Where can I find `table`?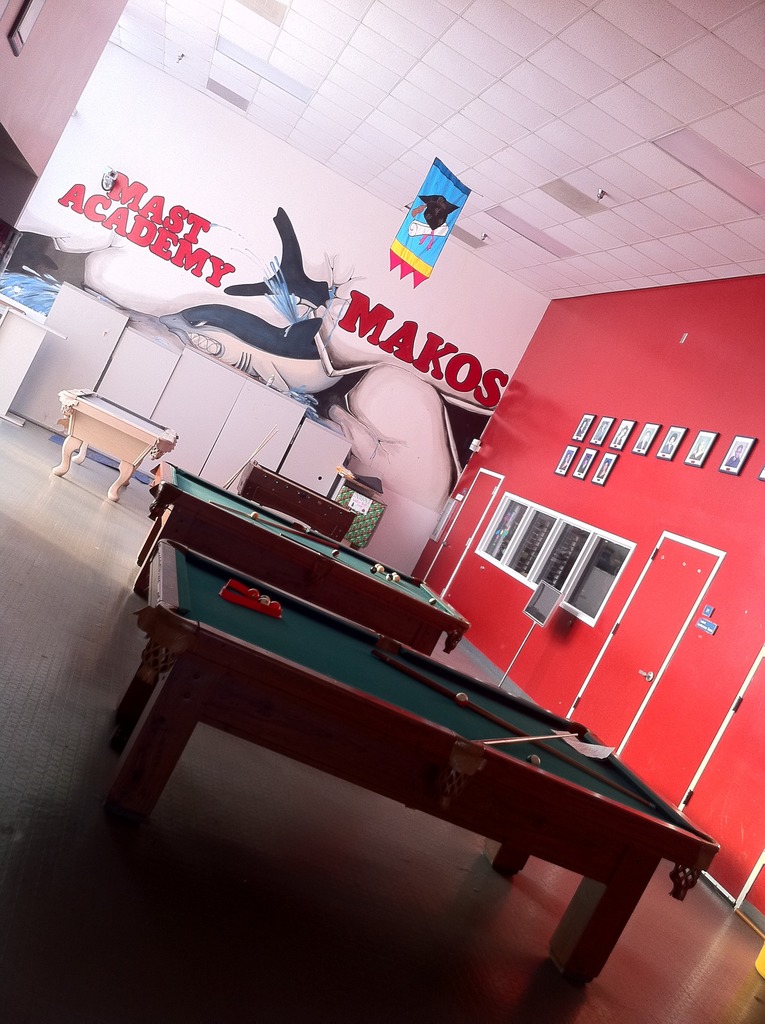
You can find it at bbox(128, 465, 467, 655).
